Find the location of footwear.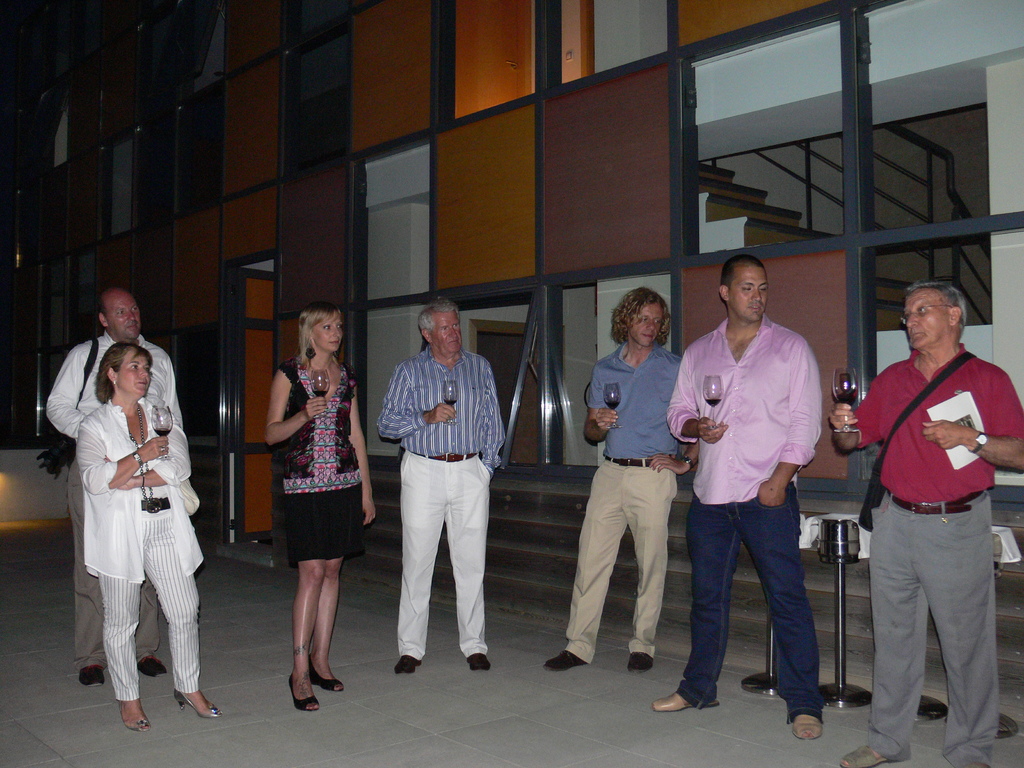
Location: select_region(167, 687, 223, 720).
